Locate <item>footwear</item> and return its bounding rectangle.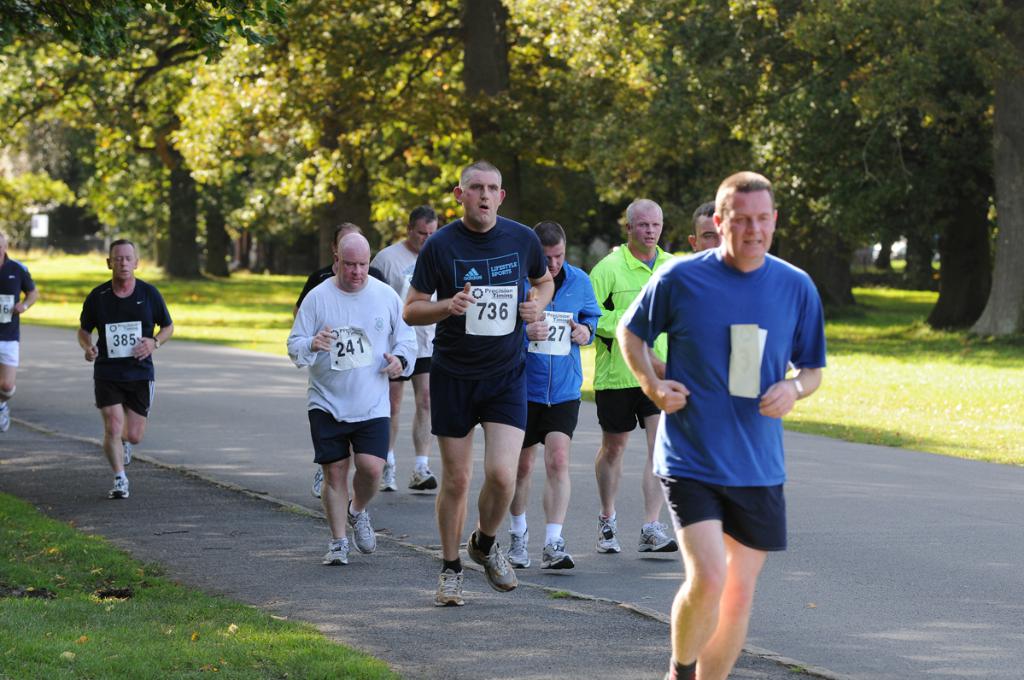
325, 541, 356, 568.
